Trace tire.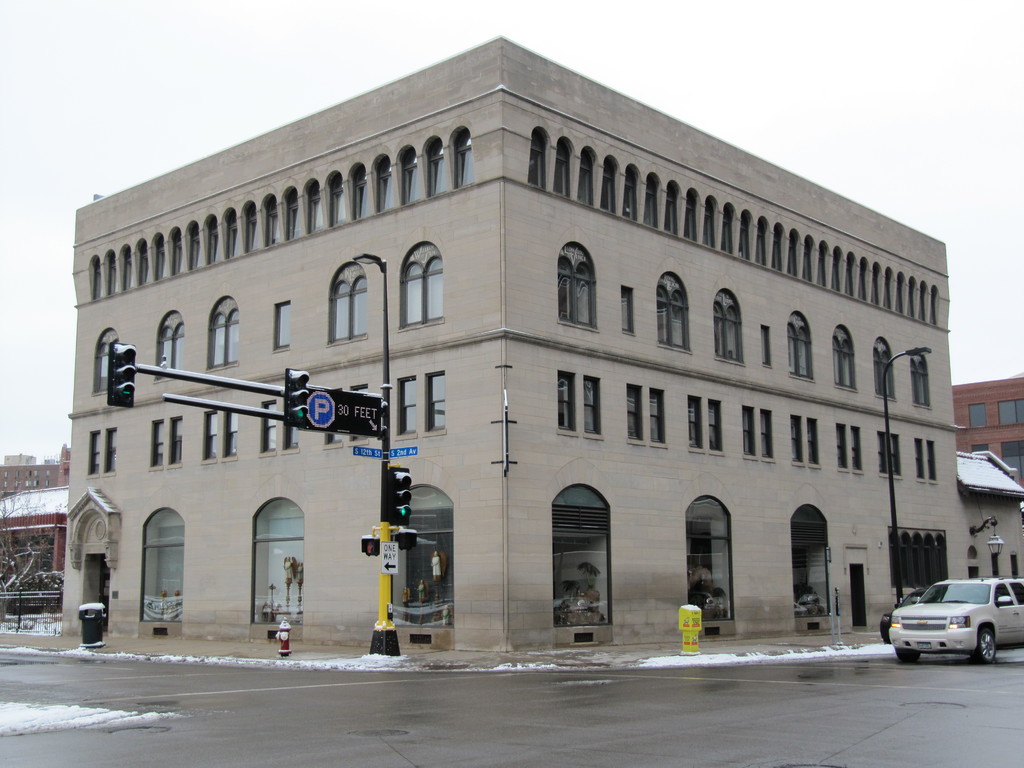
Traced to [x1=896, y1=651, x2=925, y2=667].
